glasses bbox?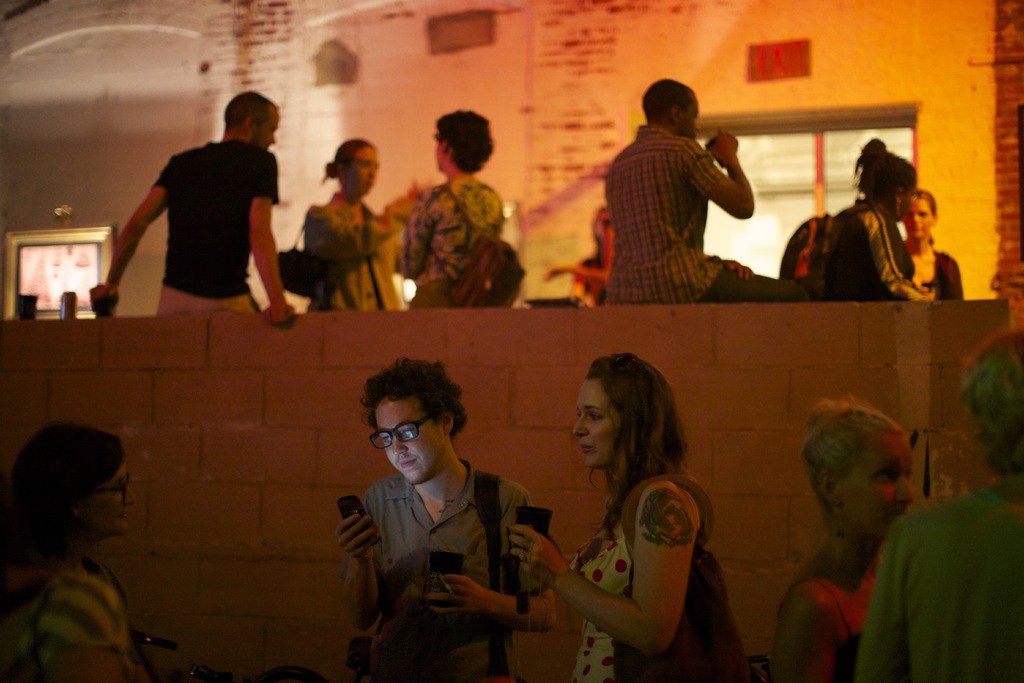
bbox=[368, 393, 456, 456]
